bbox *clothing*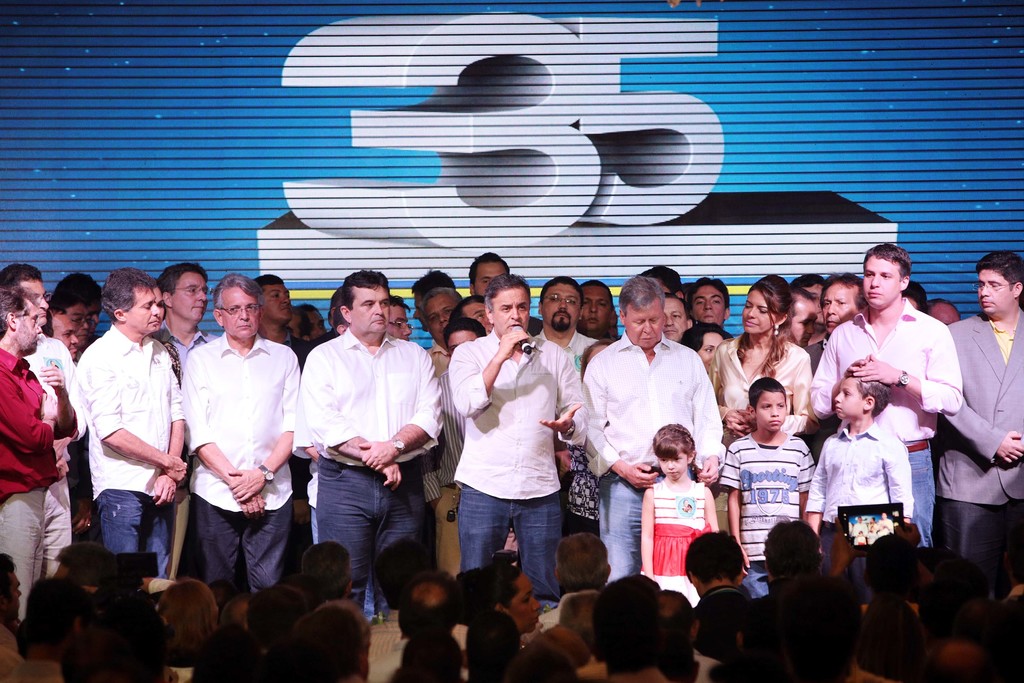
select_region(733, 557, 772, 597)
